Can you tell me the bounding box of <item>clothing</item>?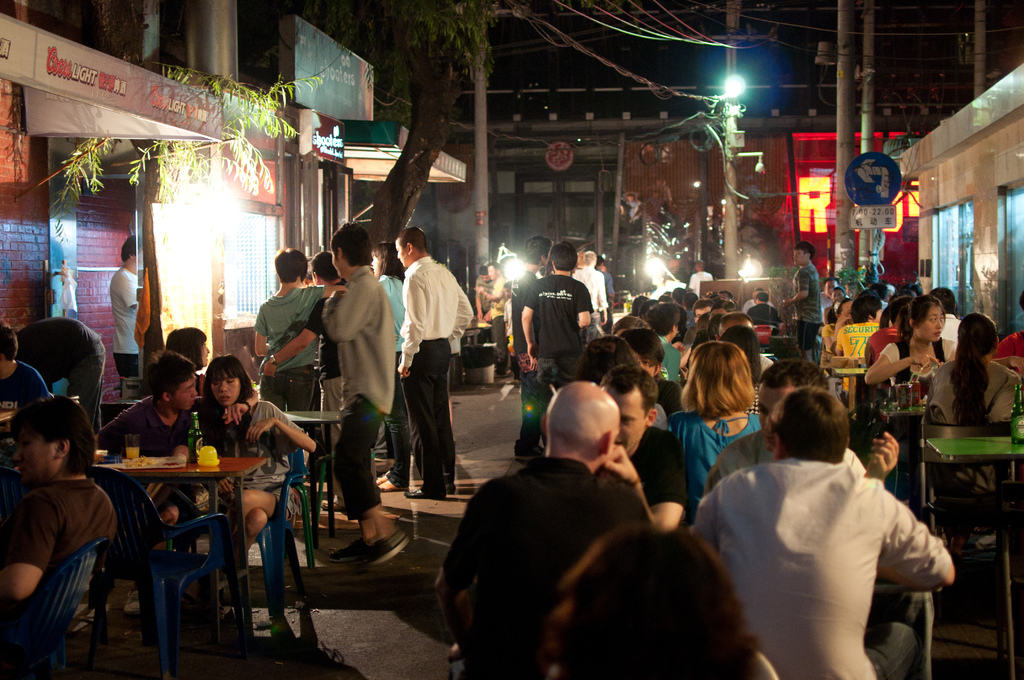
(746,302,778,325).
